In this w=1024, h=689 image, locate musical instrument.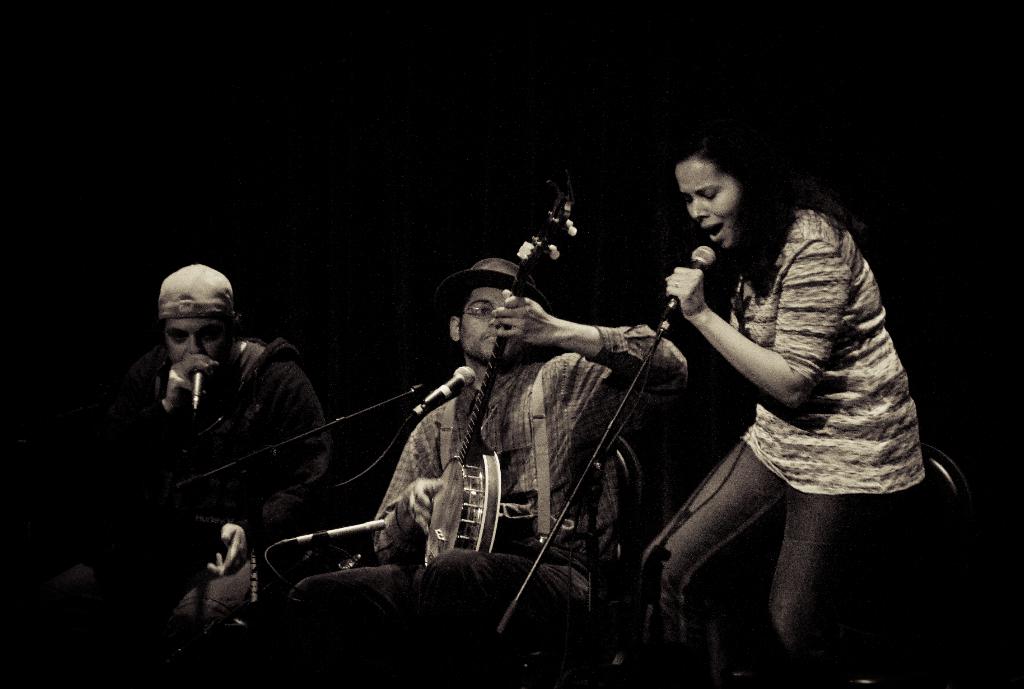
Bounding box: box=[420, 165, 584, 569].
